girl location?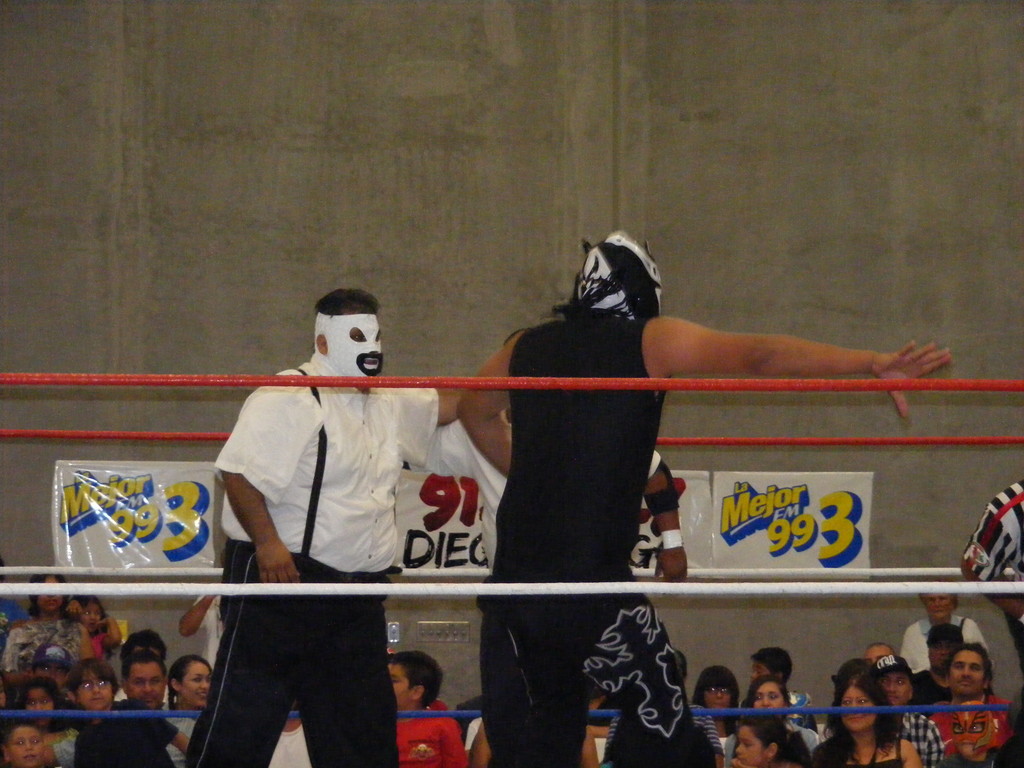
box(740, 675, 819, 756)
